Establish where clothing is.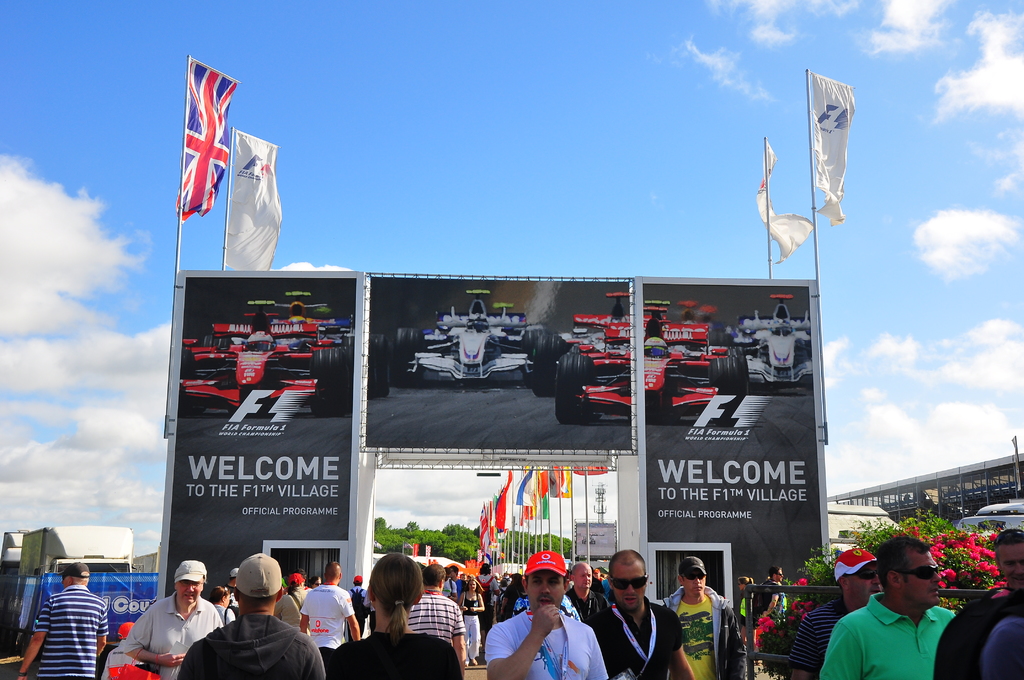
Established at 740/614/766/652.
